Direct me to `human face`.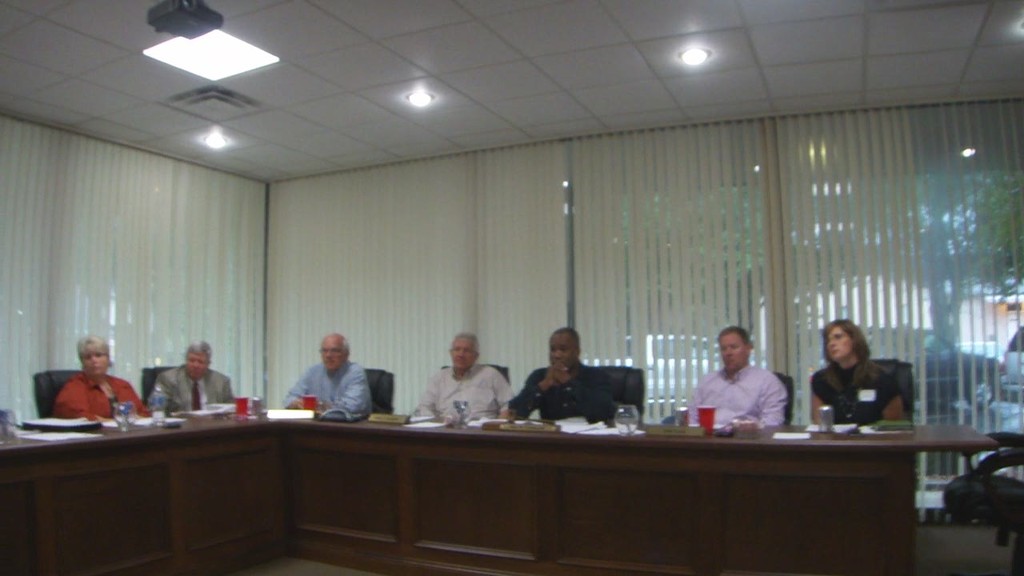
Direction: left=451, top=342, right=473, bottom=372.
